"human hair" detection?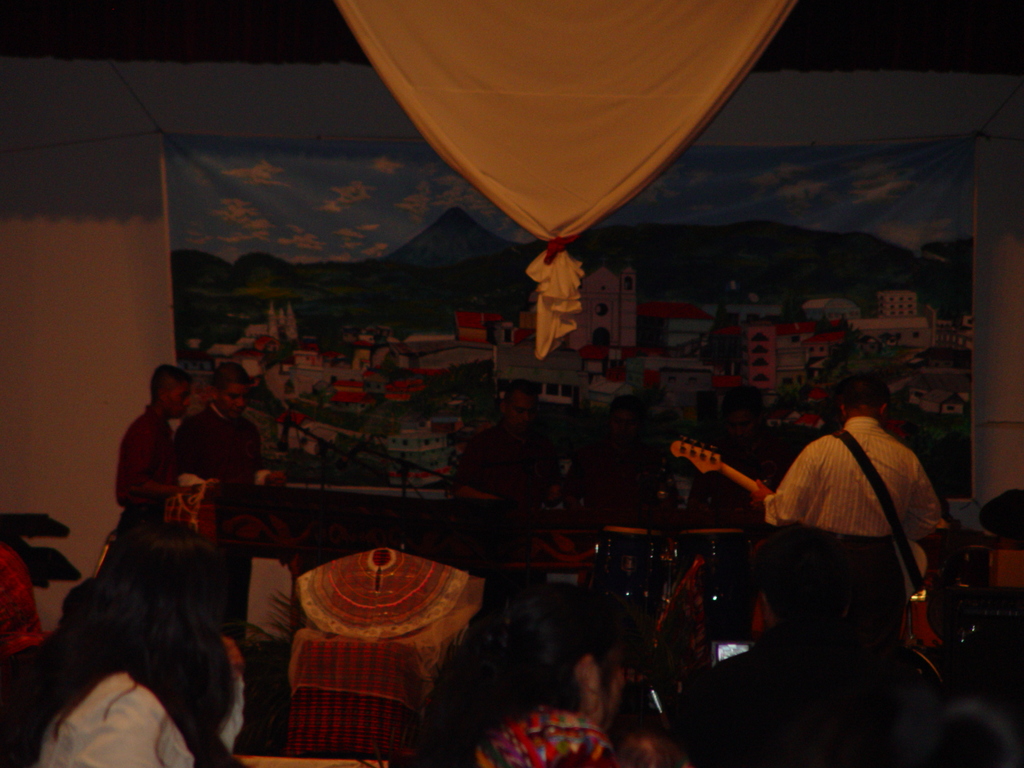
(207,361,260,399)
